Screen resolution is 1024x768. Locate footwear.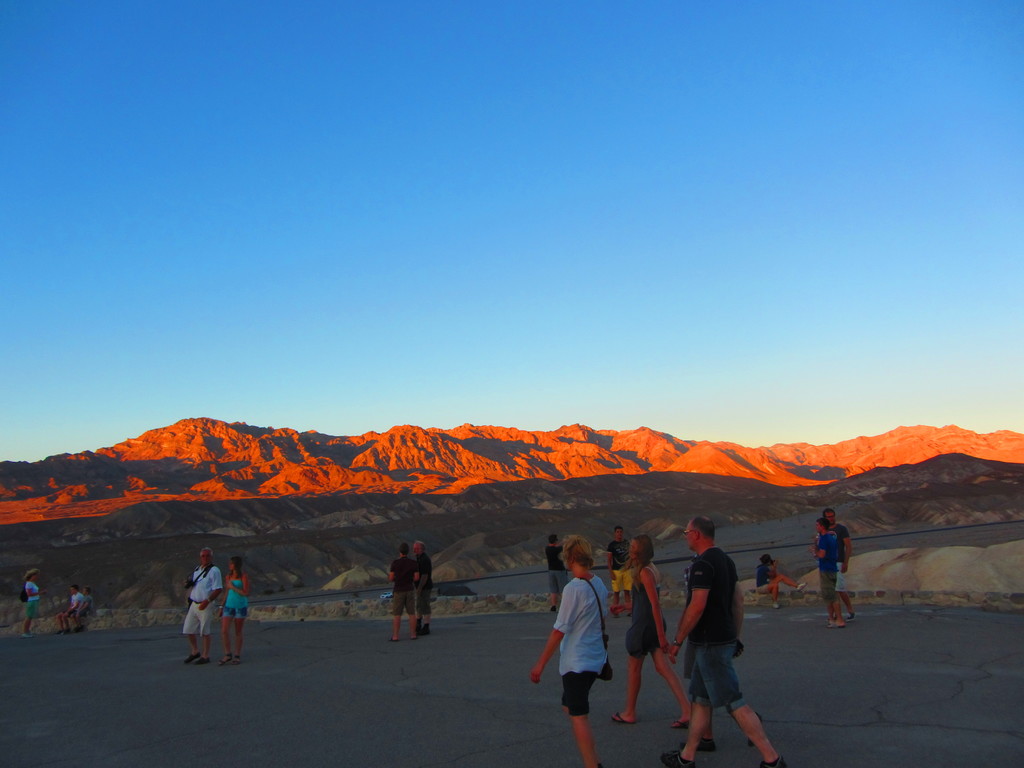
l=846, t=609, r=858, b=622.
